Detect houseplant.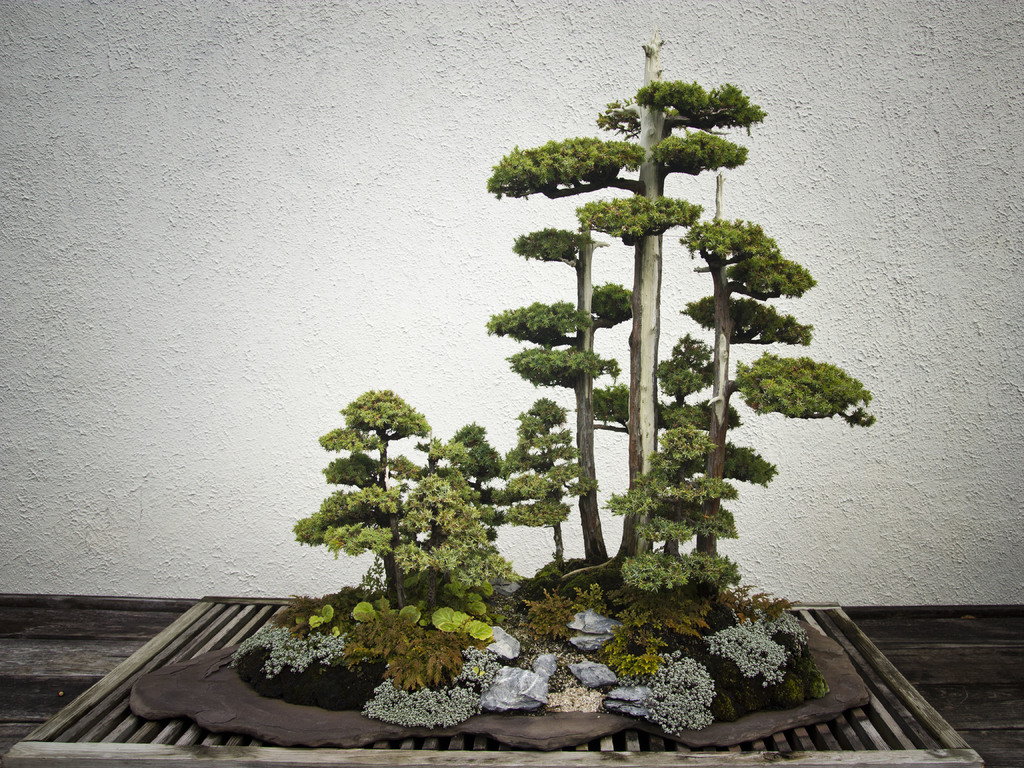
Detected at x1=129, y1=38, x2=875, y2=746.
